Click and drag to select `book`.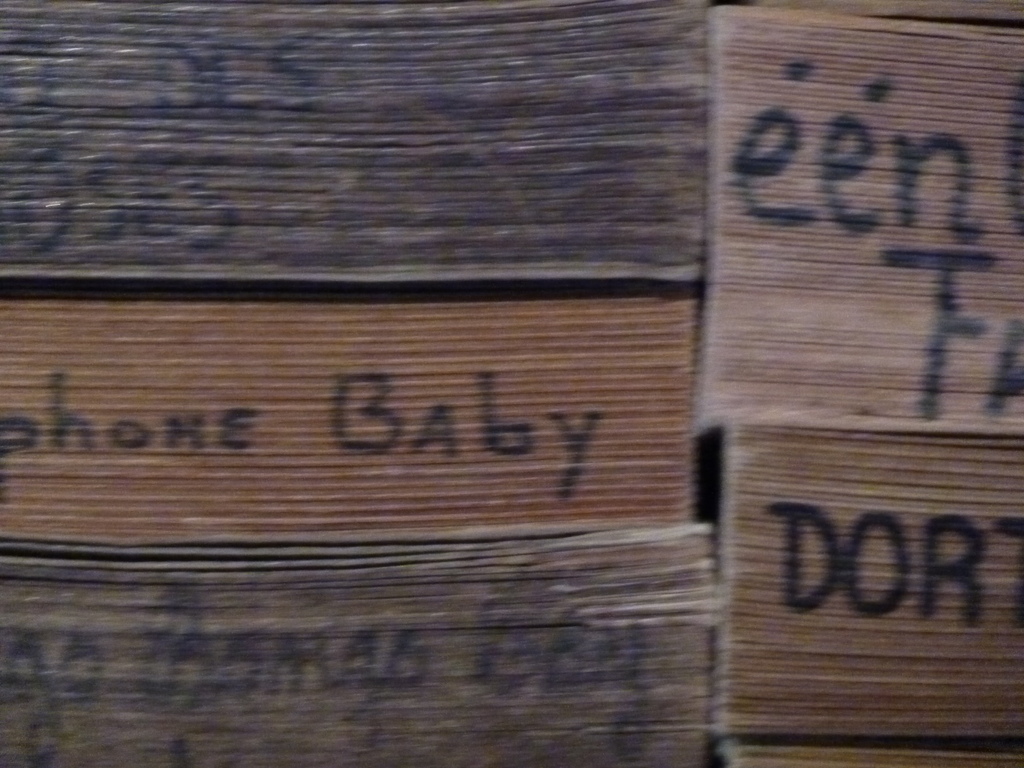
Selection: [4, 273, 696, 558].
